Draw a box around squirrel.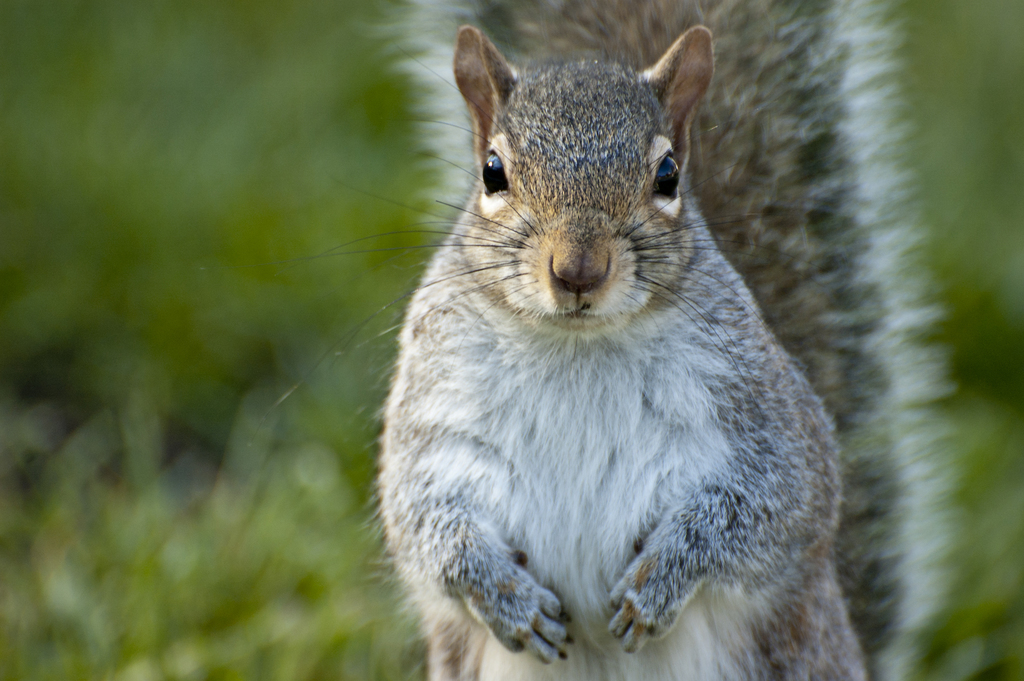
region(199, 0, 966, 680).
